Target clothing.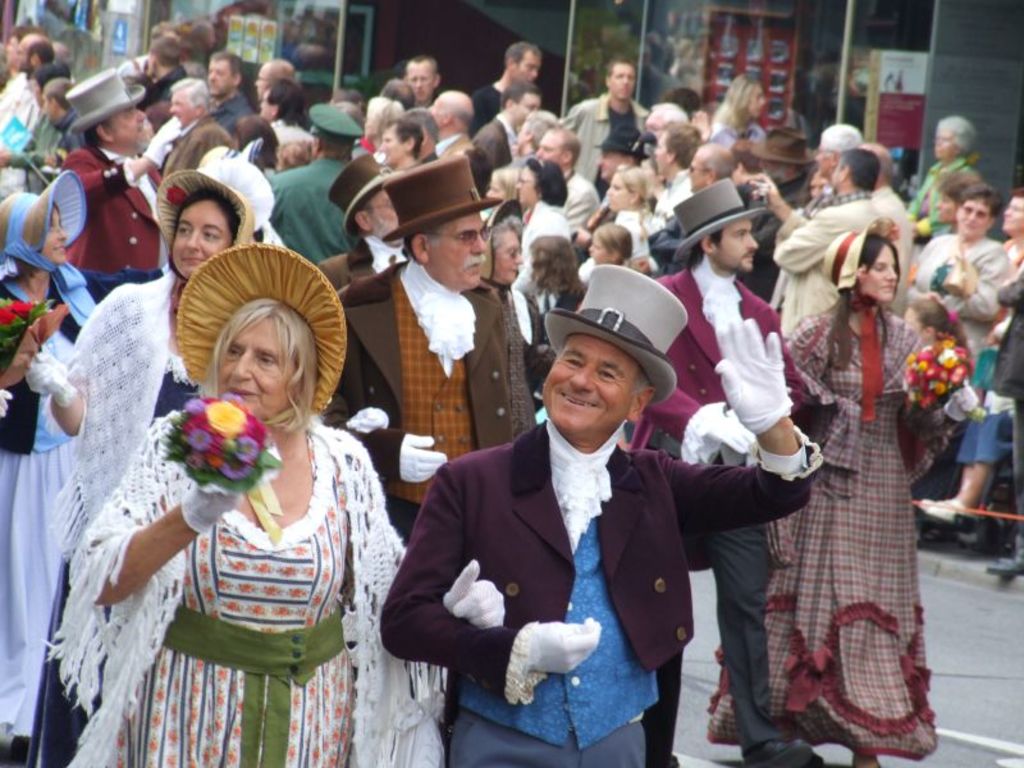
Target region: region(507, 291, 543, 399).
